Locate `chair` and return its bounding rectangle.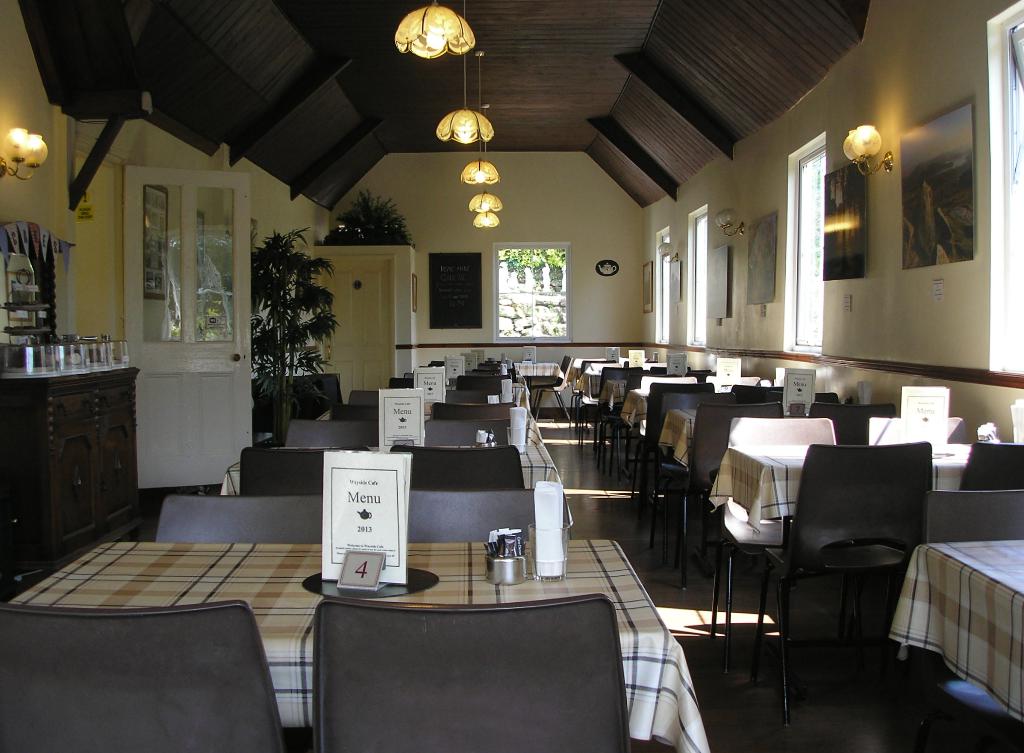
BBox(767, 393, 841, 409).
